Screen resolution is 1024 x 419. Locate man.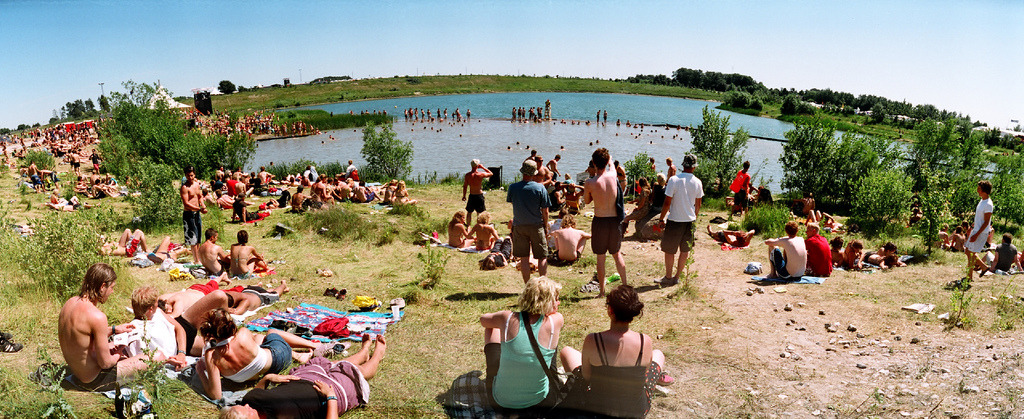
{"x1": 28, "y1": 162, "x2": 45, "y2": 193}.
